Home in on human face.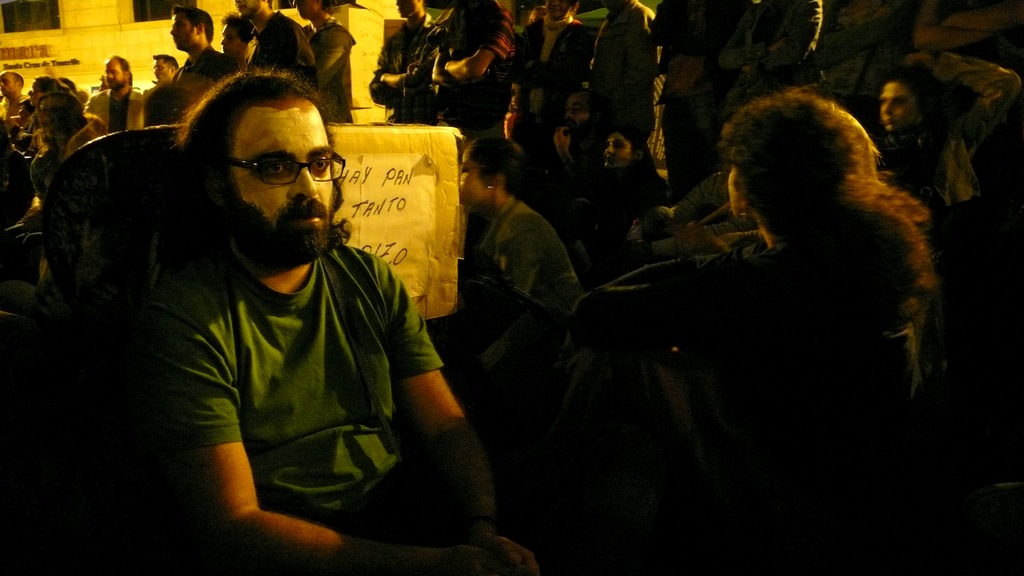
Homed in at <bbox>877, 83, 913, 127</bbox>.
